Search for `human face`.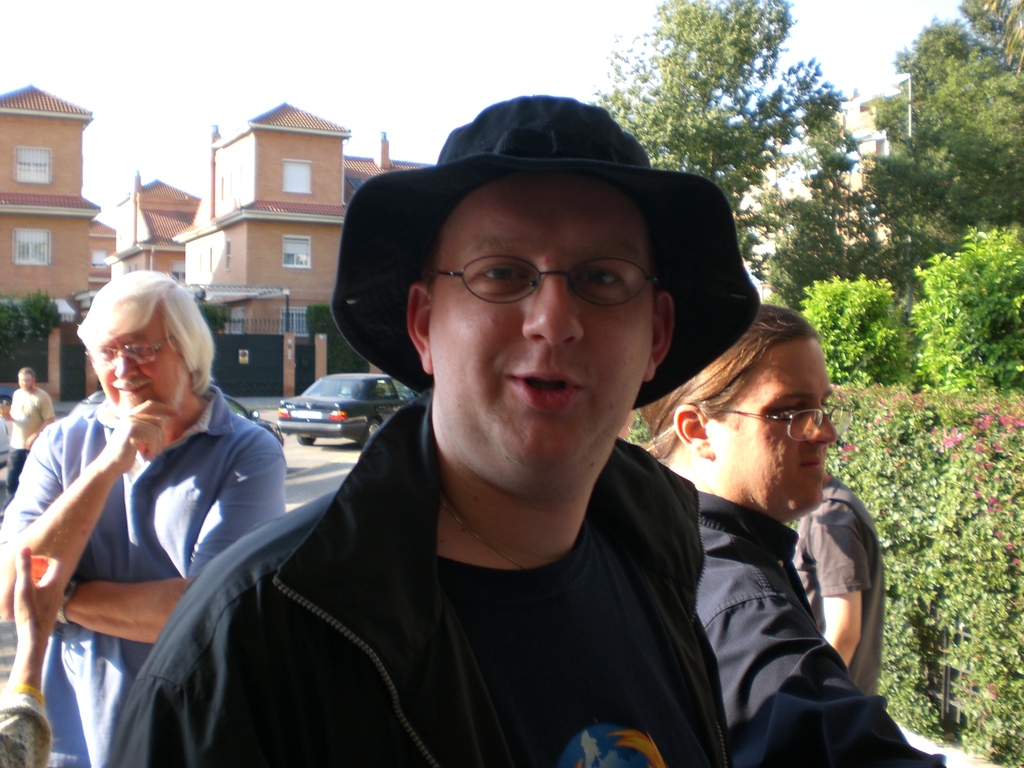
Found at crop(437, 173, 654, 482).
